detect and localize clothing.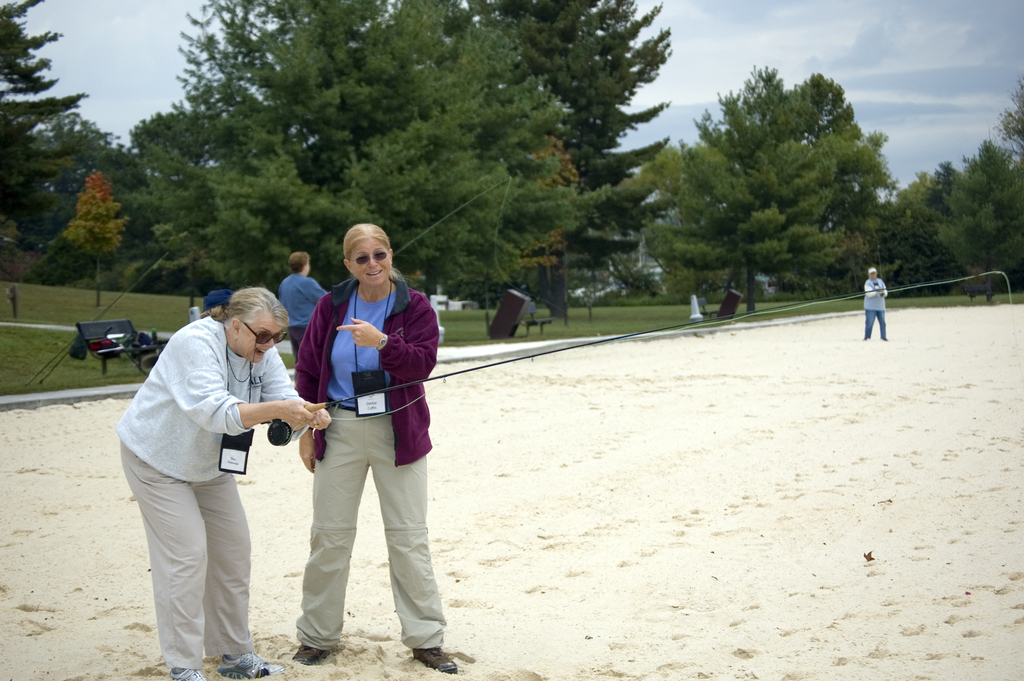
Localized at (left=860, top=274, right=890, bottom=336).
